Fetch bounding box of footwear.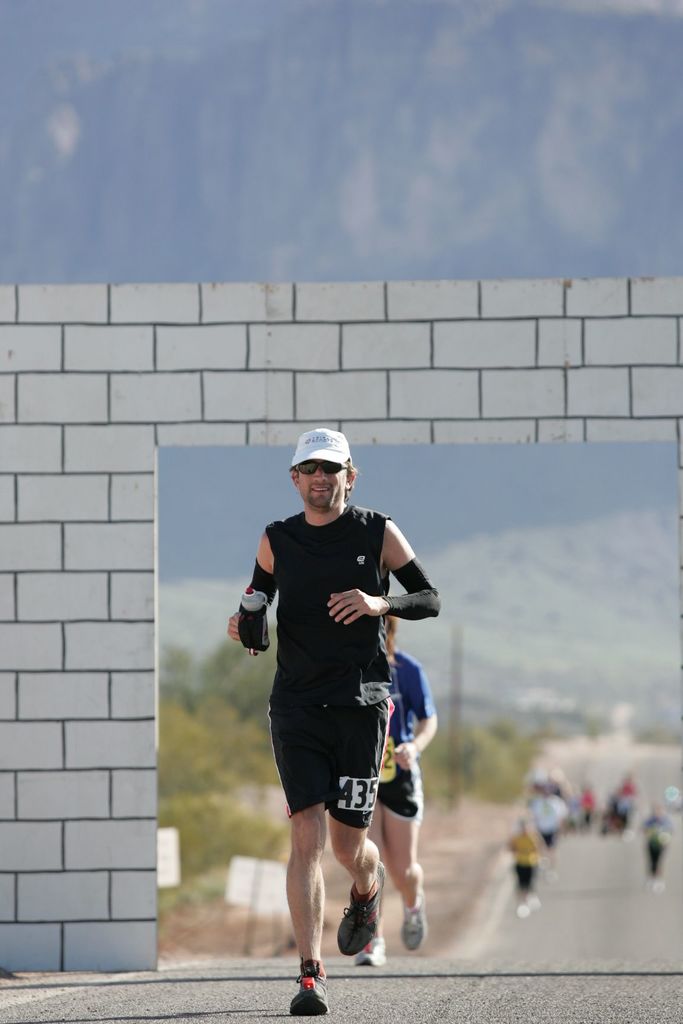
Bbox: 332/861/379/960.
